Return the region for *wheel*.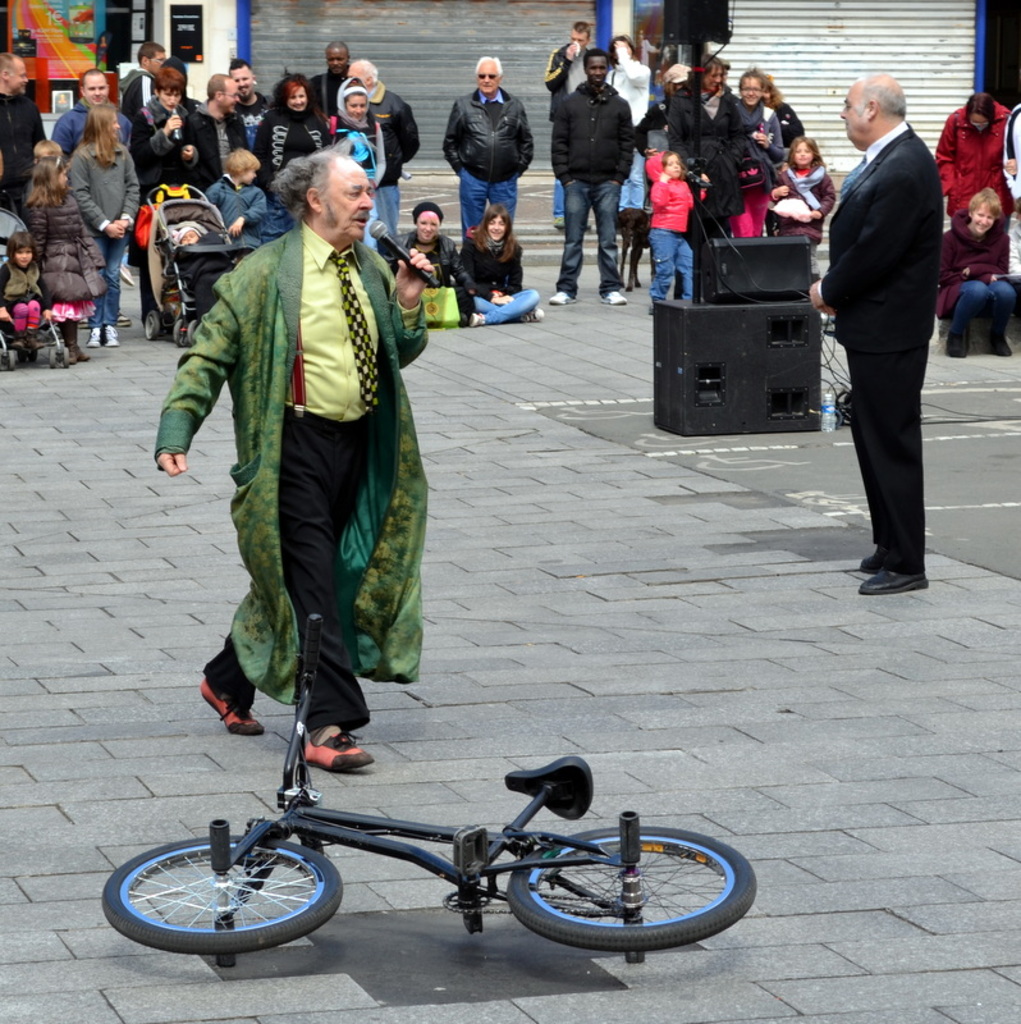
(x1=500, y1=819, x2=760, y2=952).
